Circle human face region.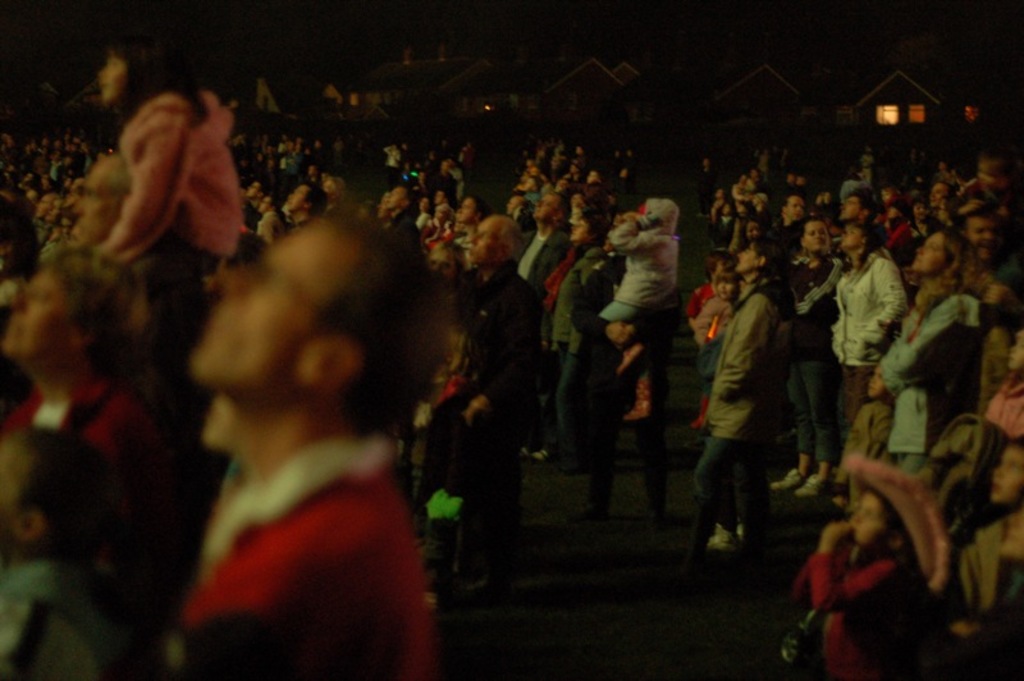
Region: left=965, top=216, right=998, bottom=260.
